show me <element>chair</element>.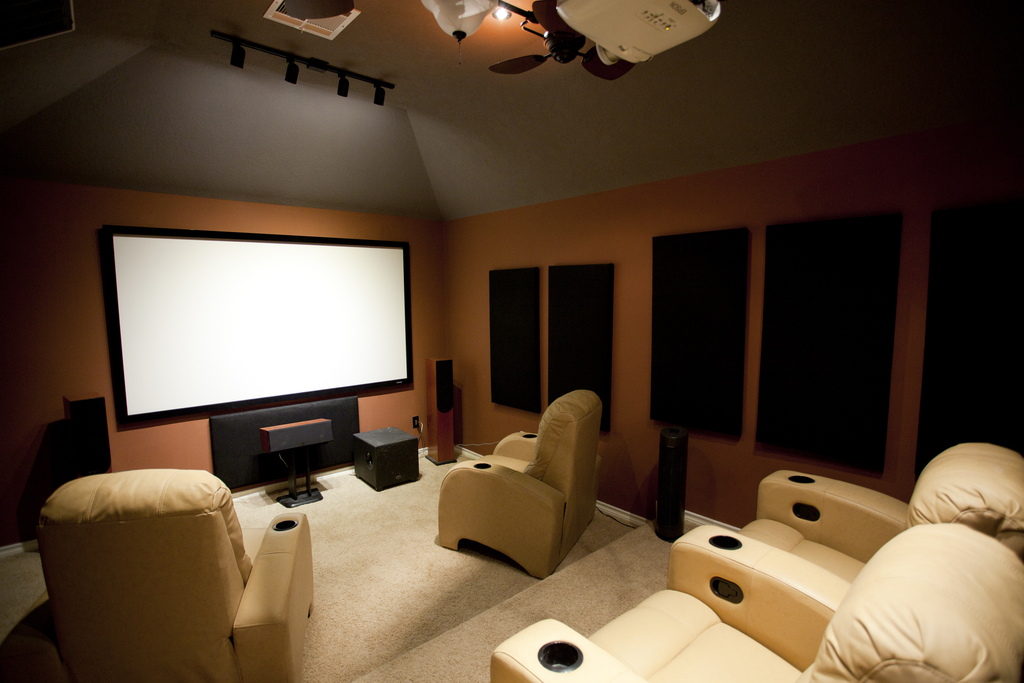
<element>chair</element> is here: locate(488, 525, 1023, 682).
